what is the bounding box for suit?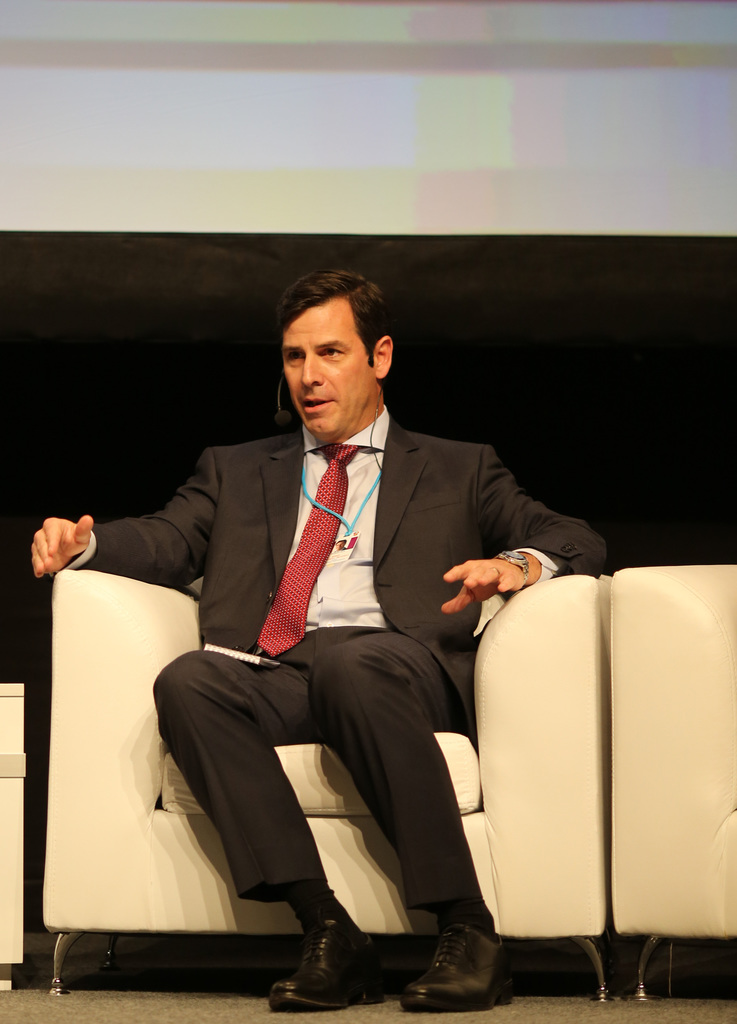
box=[92, 338, 559, 978].
